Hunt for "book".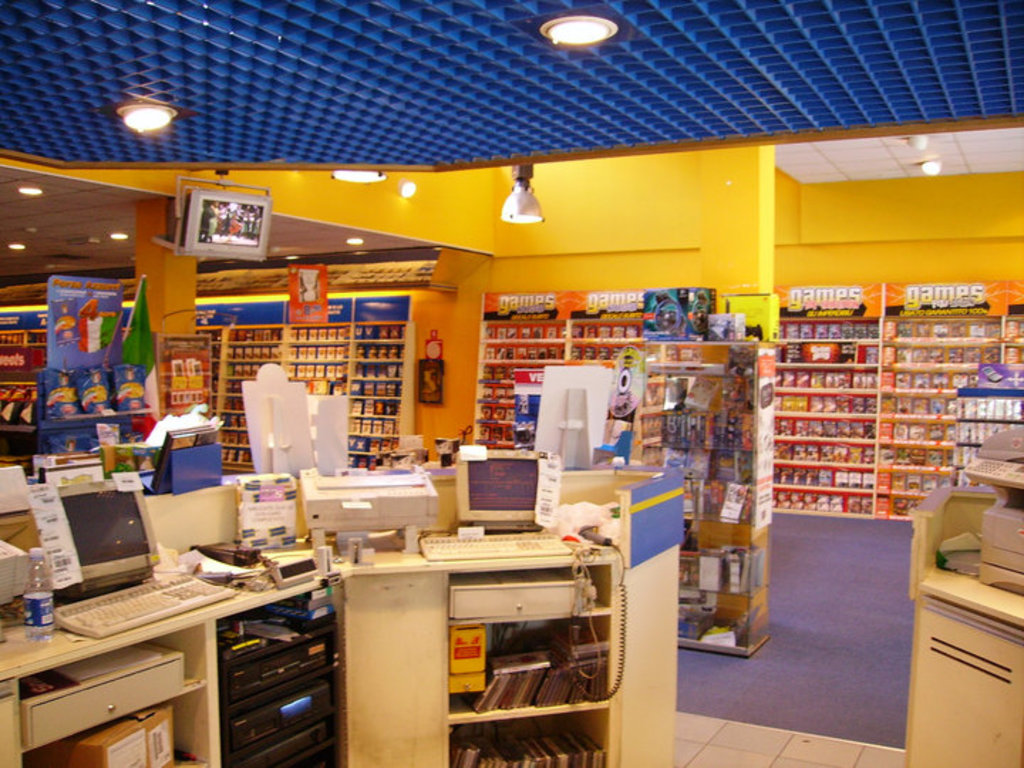
Hunted down at x1=485, y1=649, x2=548, y2=666.
